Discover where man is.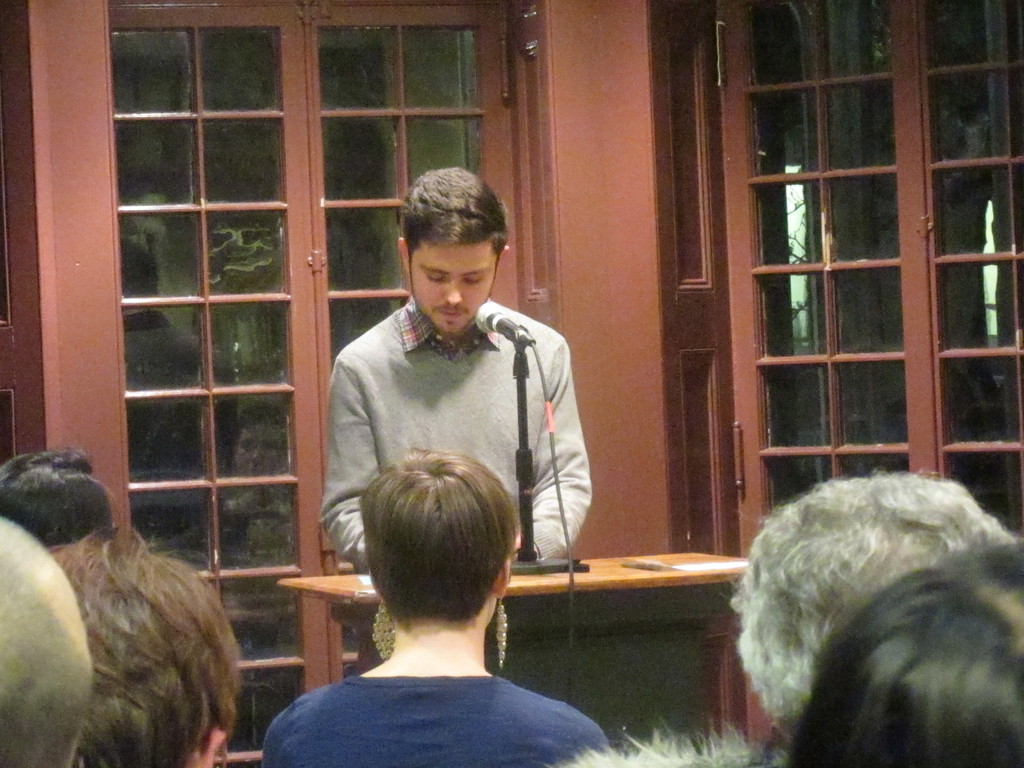
Discovered at crop(253, 454, 609, 767).
